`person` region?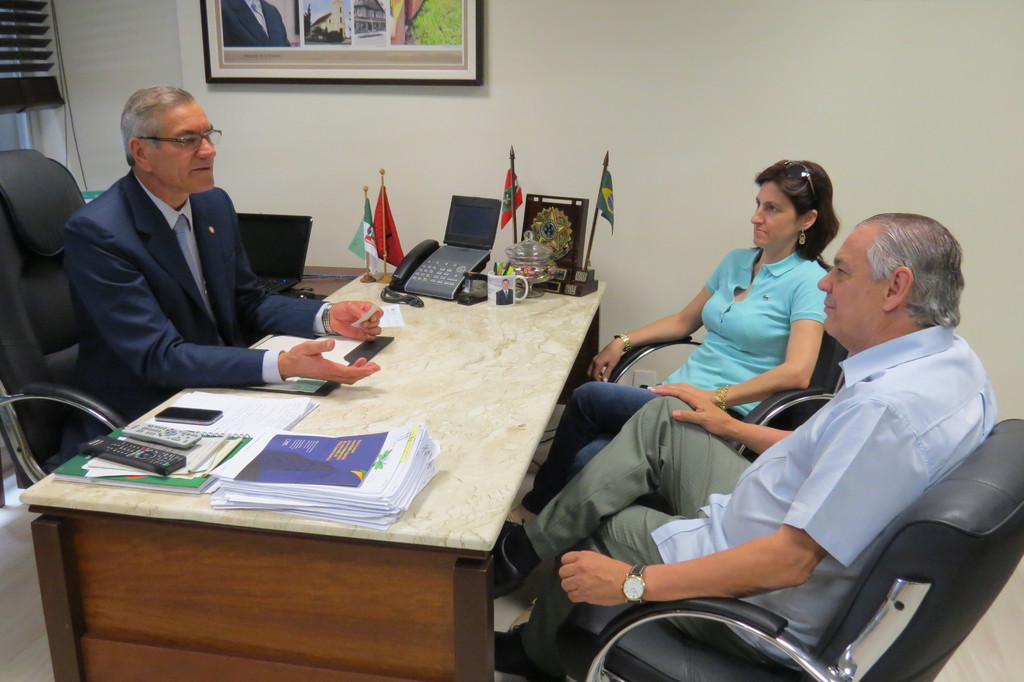
[x1=484, y1=215, x2=1004, y2=681]
